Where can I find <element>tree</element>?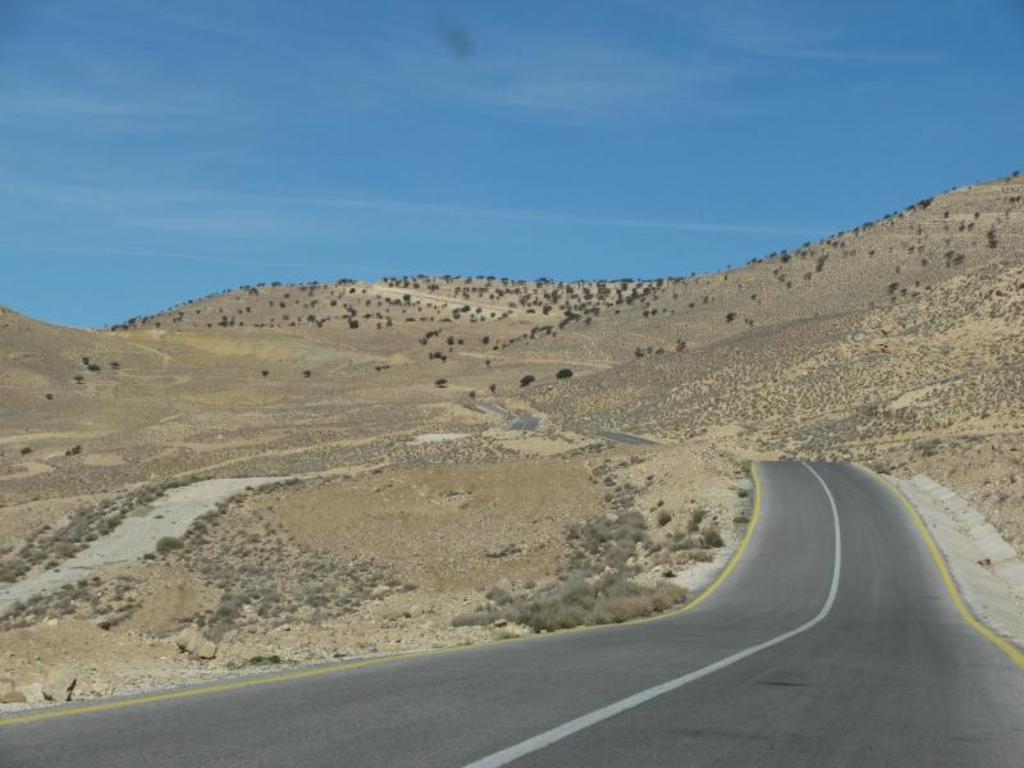
You can find it at bbox=(650, 307, 655, 312).
